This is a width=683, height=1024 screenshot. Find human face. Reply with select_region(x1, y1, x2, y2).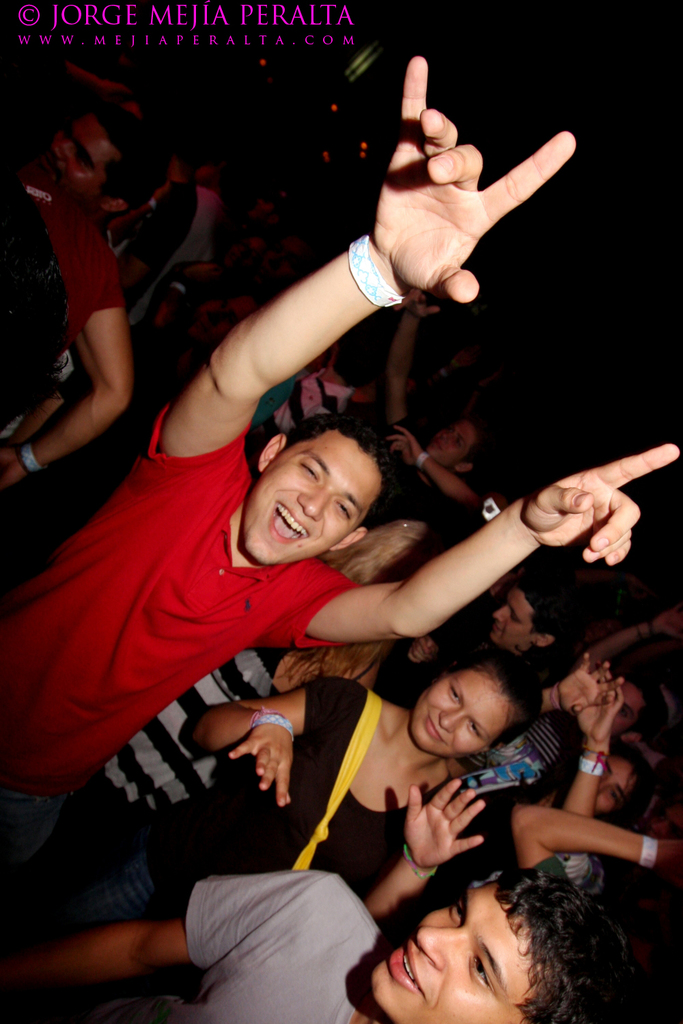
select_region(372, 890, 533, 1023).
